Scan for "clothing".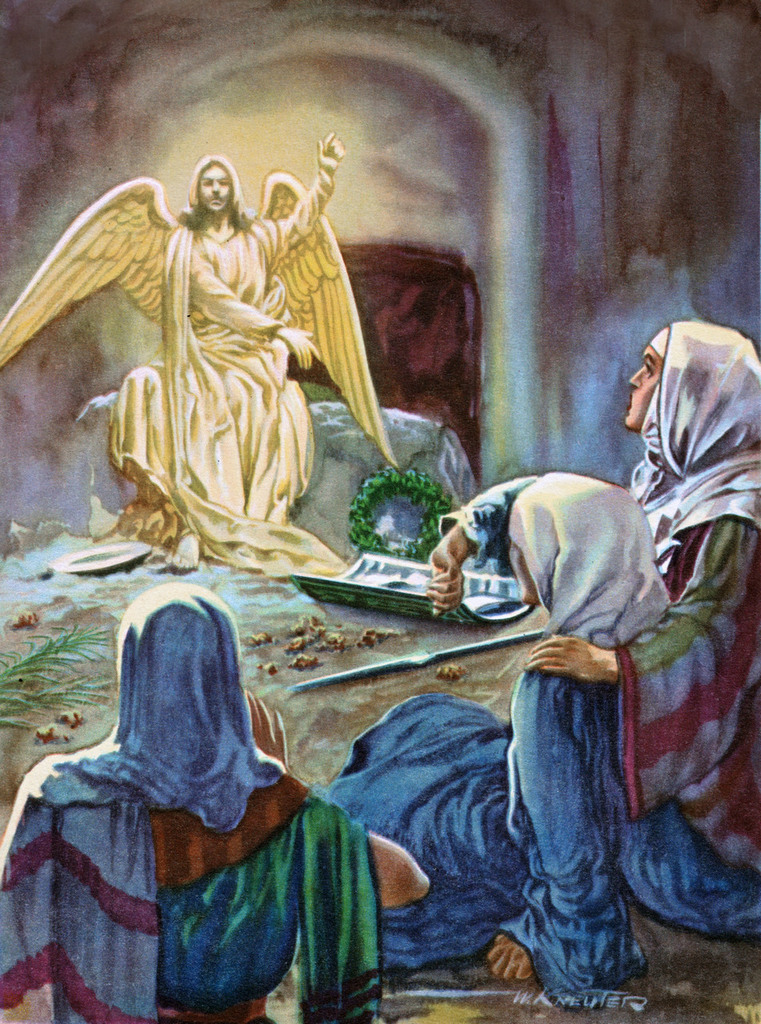
Scan result: left=619, top=308, right=760, bottom=894.
